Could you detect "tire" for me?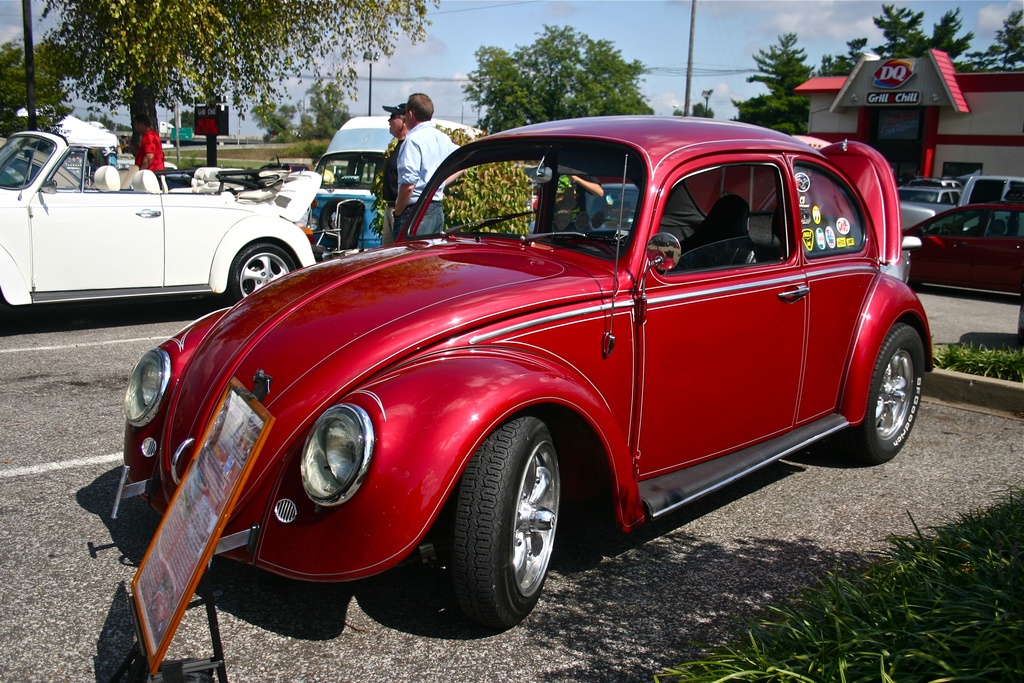
Detection result: x1=227, y1=242, x2=296, y2=304.
